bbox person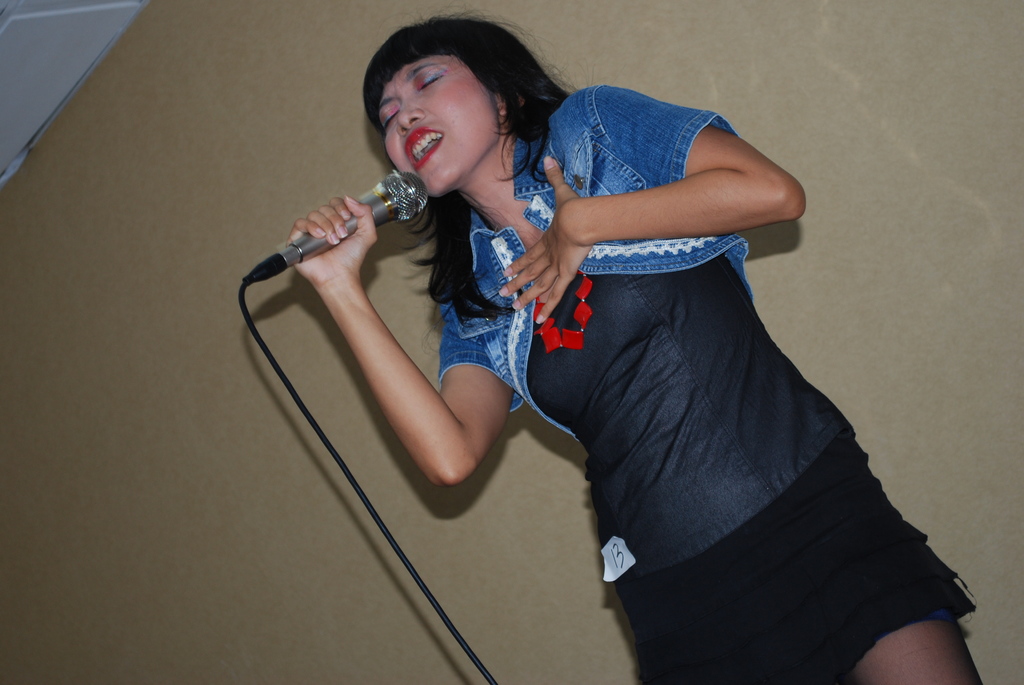
x1=232, y1=40, x2=894, y2=673
